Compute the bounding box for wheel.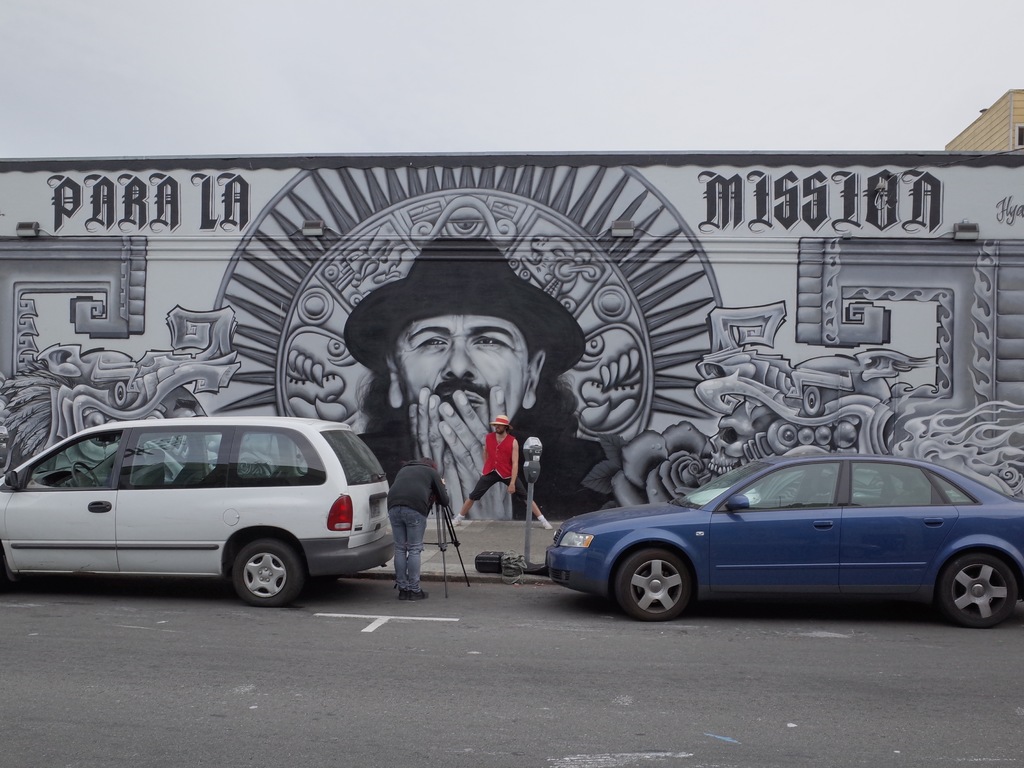
[x1=613, y1=545, x2=700, y2=621].
